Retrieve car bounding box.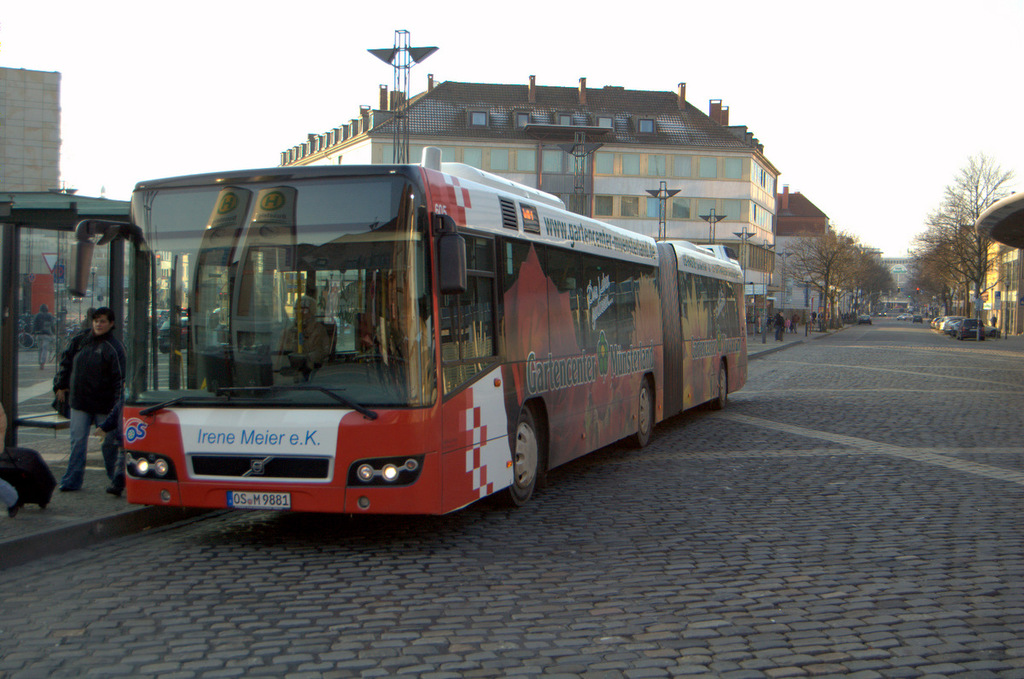
Bounding box: 157/316/194/355.
